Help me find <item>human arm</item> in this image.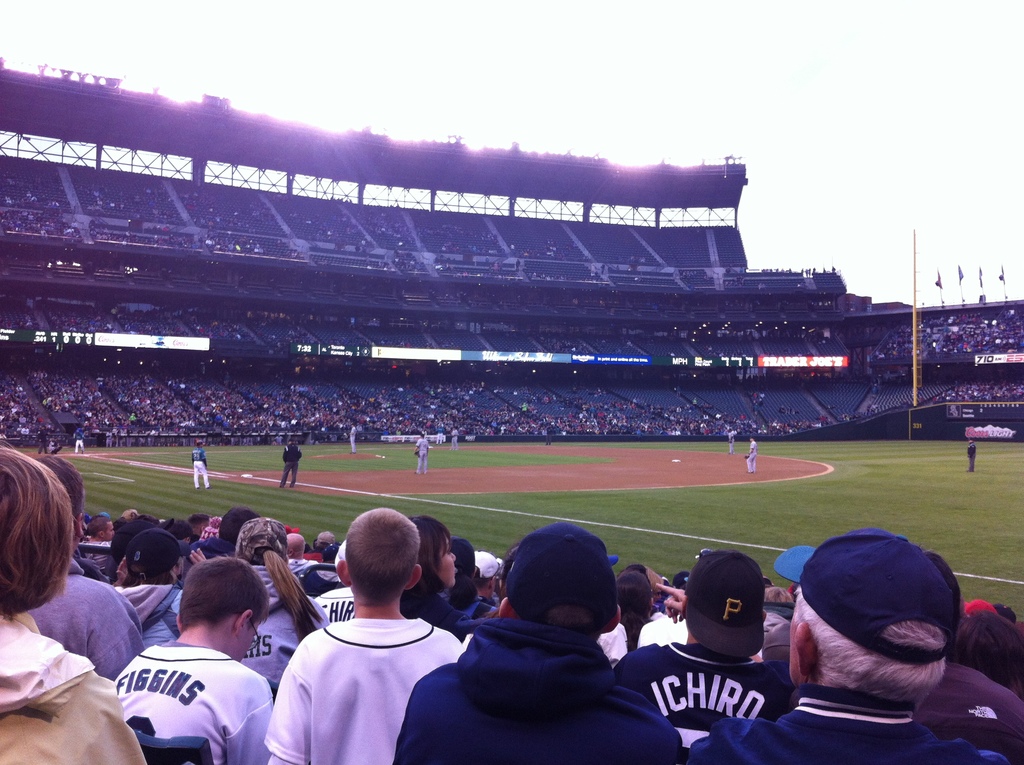
Found it: x1=972 y1=443 x2=975 y2=451.
